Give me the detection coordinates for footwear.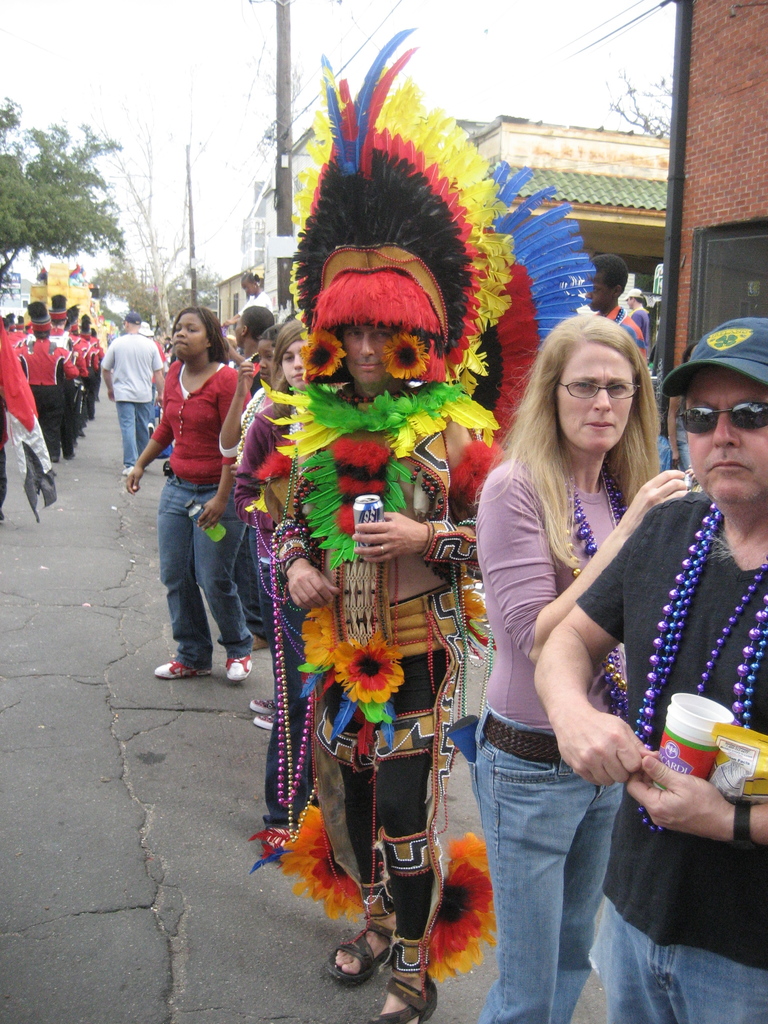
select_region(150, 652, 212, 685).
